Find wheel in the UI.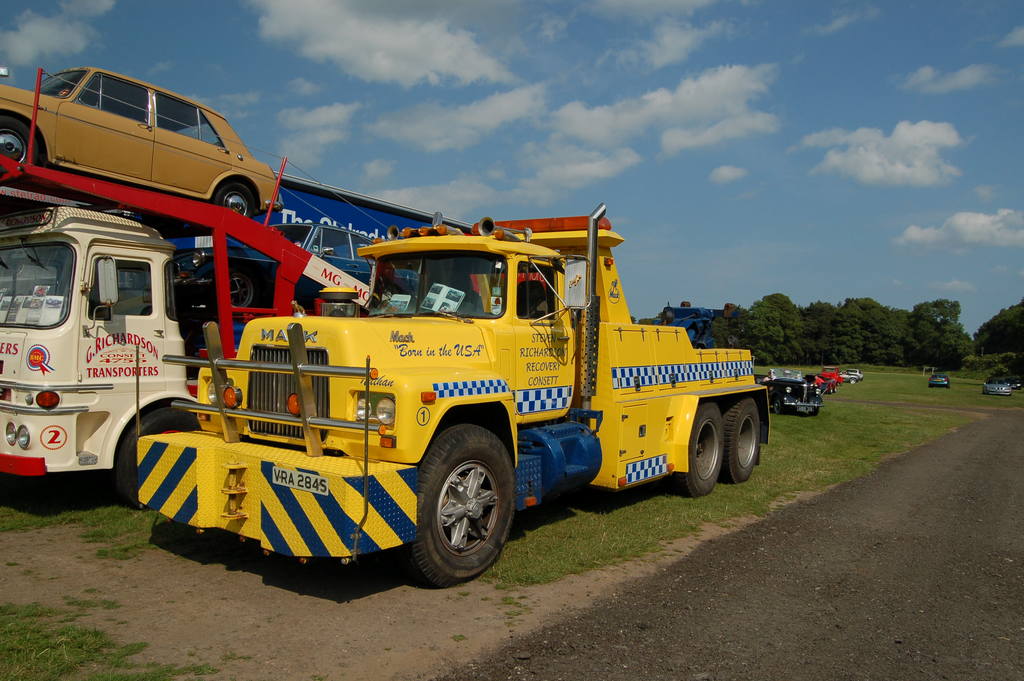
UI element at 833, 386, 838, 393.
